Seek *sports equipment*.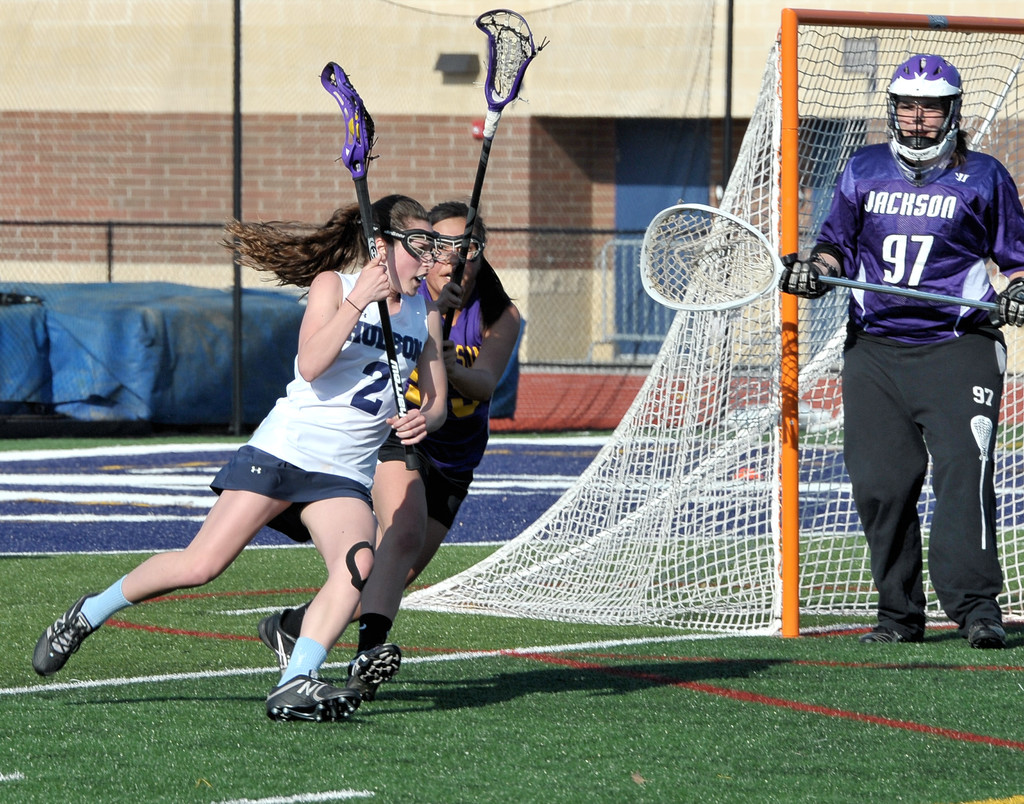
x1=441, y1=8, x2=552, y2=340.
